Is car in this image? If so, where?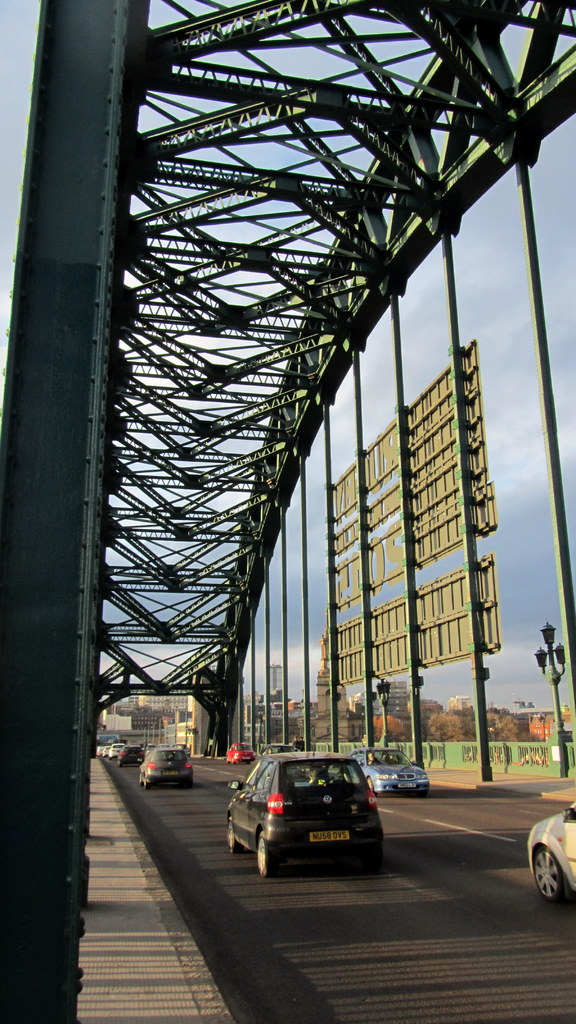
Yes, at 118, 746, 148, 762.
